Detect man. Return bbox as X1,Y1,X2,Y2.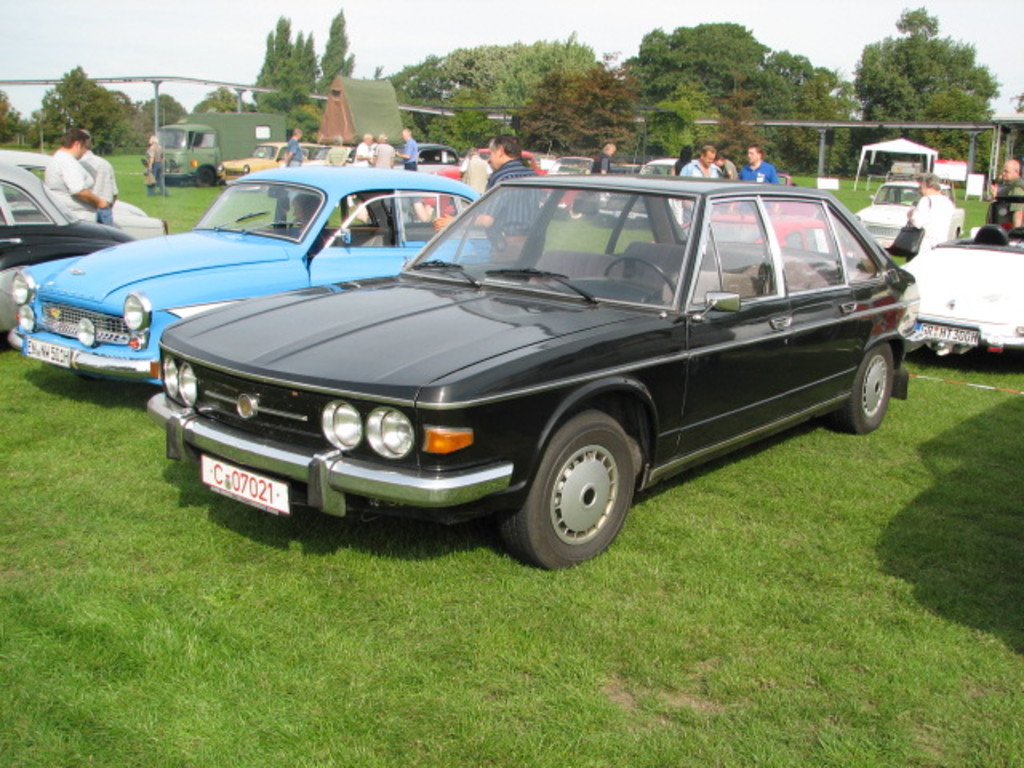
430,128,544,267.
